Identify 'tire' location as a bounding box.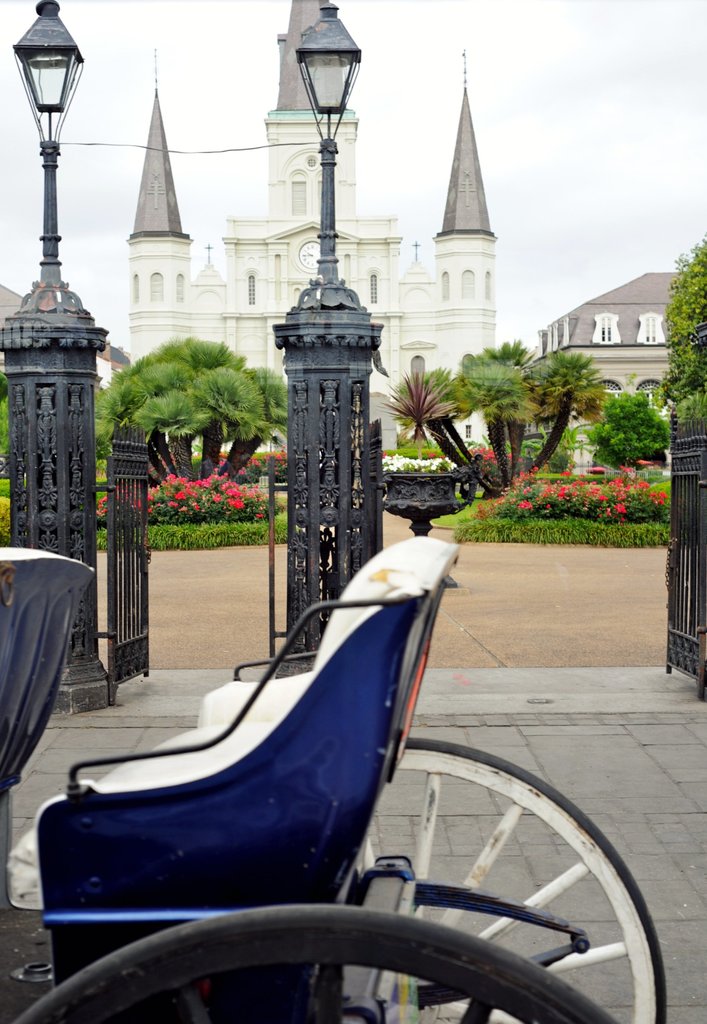
pyautogui.locateOnScreen(7, 897, 617, 1023).
